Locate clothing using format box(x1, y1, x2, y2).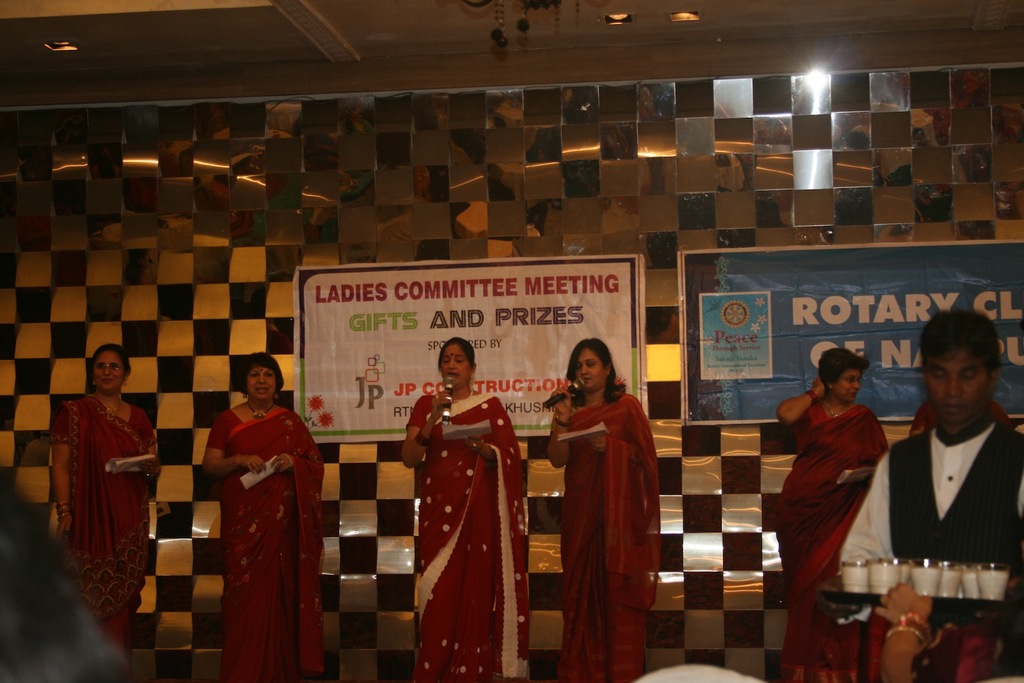
box(836, 407, 1021, 680).
